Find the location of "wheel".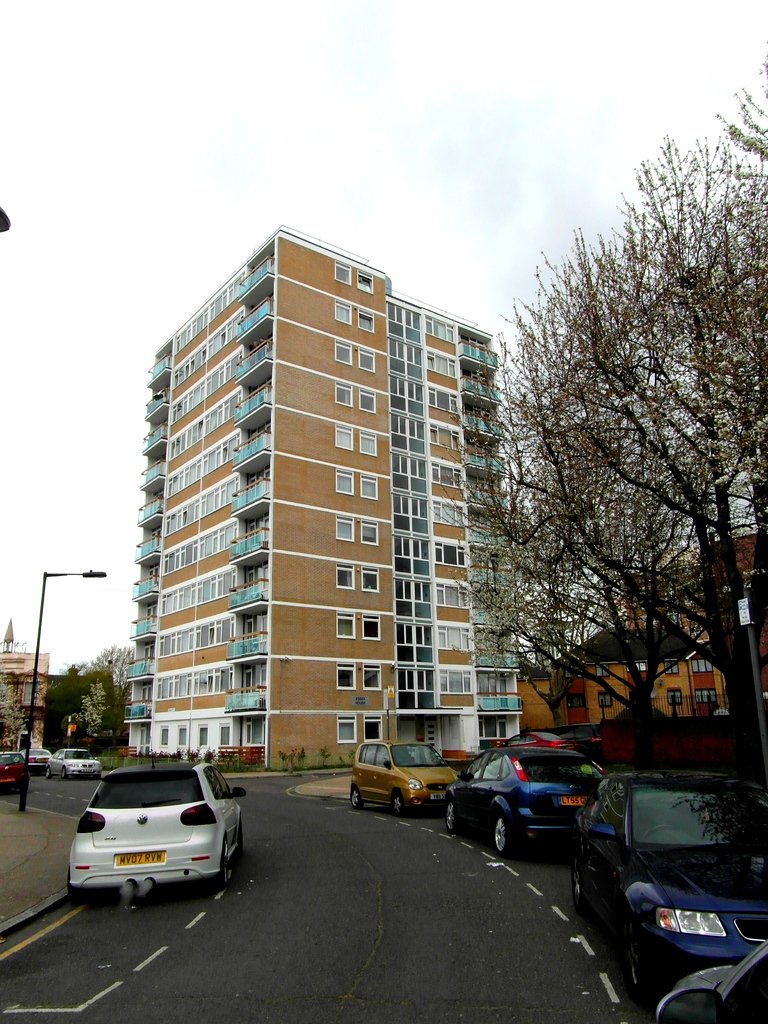
Location: Rect(345, 783, 366, 812).
